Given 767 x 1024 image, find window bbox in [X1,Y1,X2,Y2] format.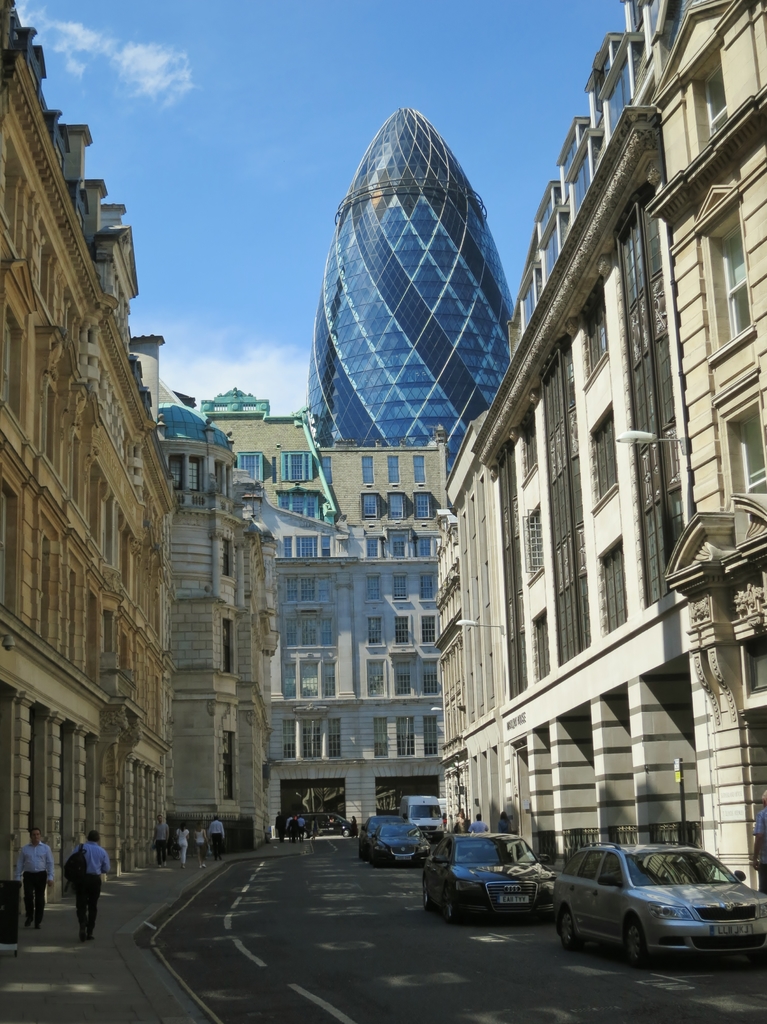
[283,722,293,760].
